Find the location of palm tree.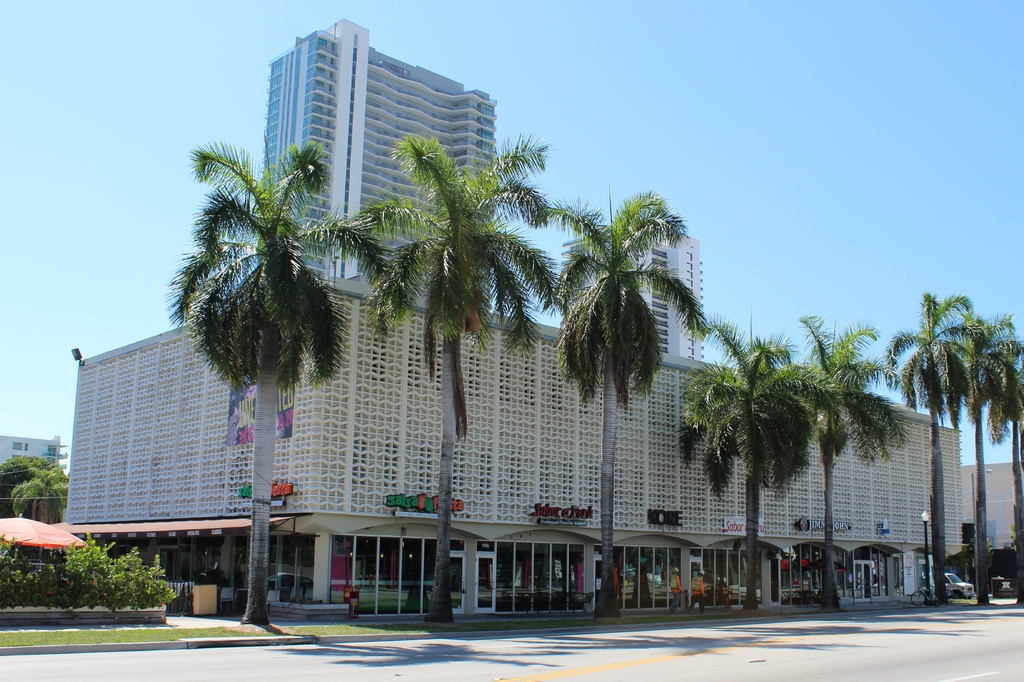
Location: (674, 300, 845, 613).
